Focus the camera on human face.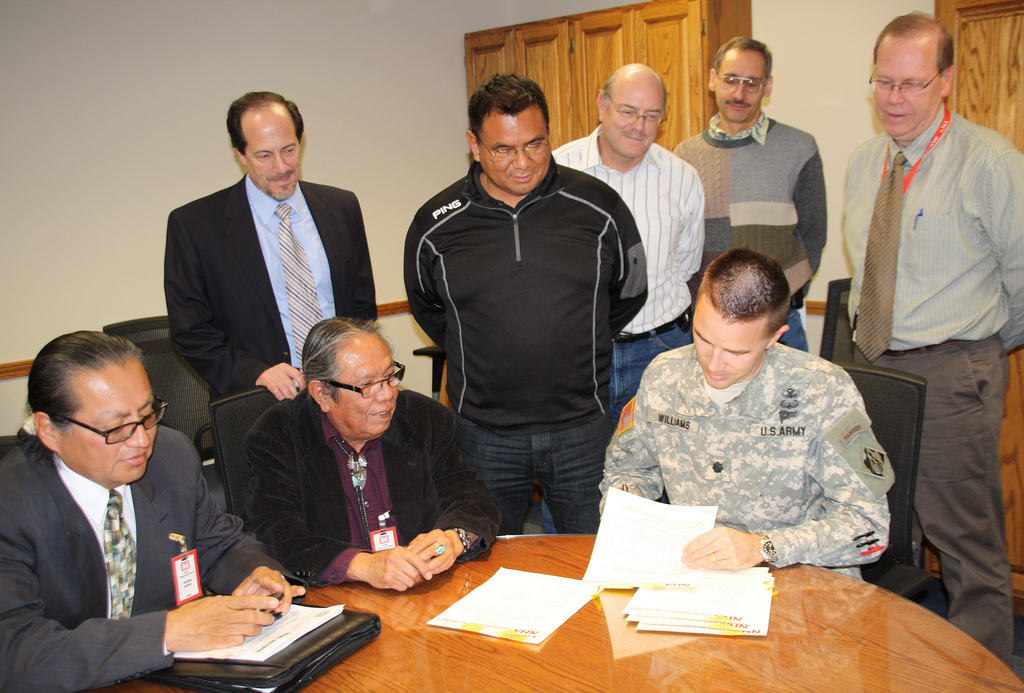
Focus region: left=603, top=78, right=661, bottom=159.
